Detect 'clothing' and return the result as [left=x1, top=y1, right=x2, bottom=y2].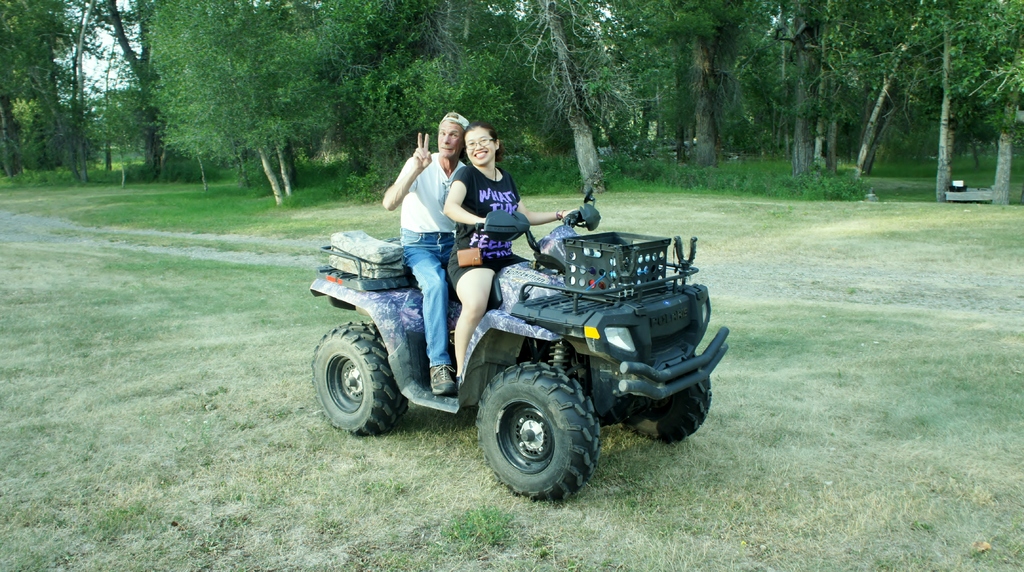
[left=443, top=164, right=534, bottom=291].
